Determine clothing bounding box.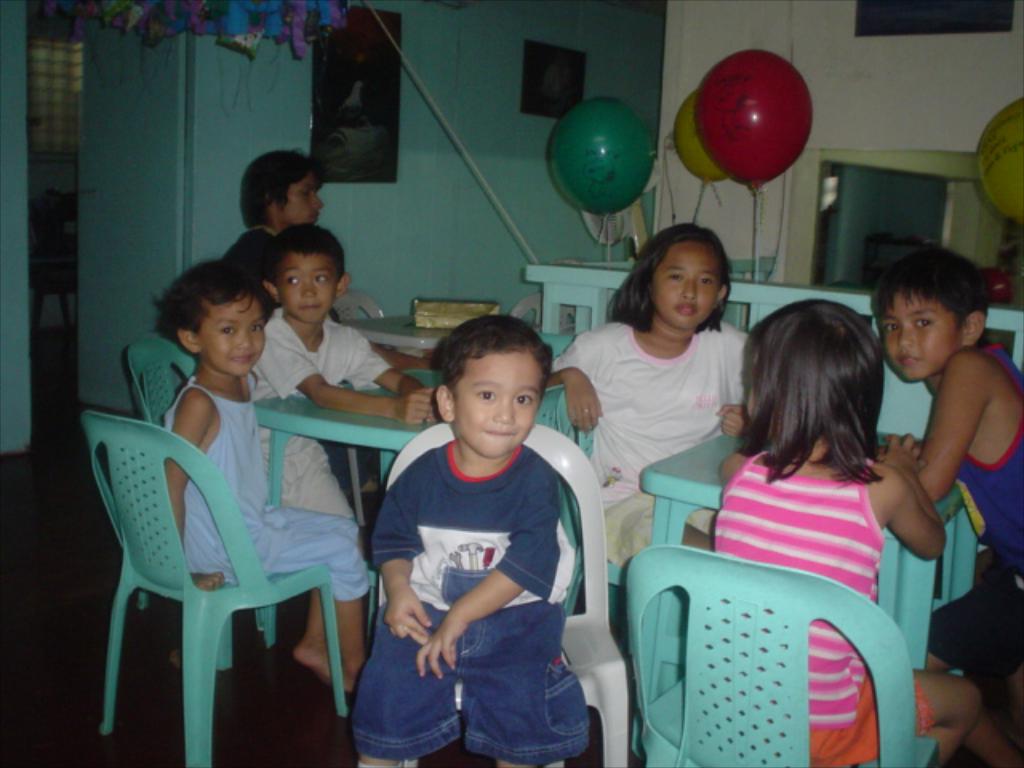
Determined: BBox(250, 298, 408, 581).
